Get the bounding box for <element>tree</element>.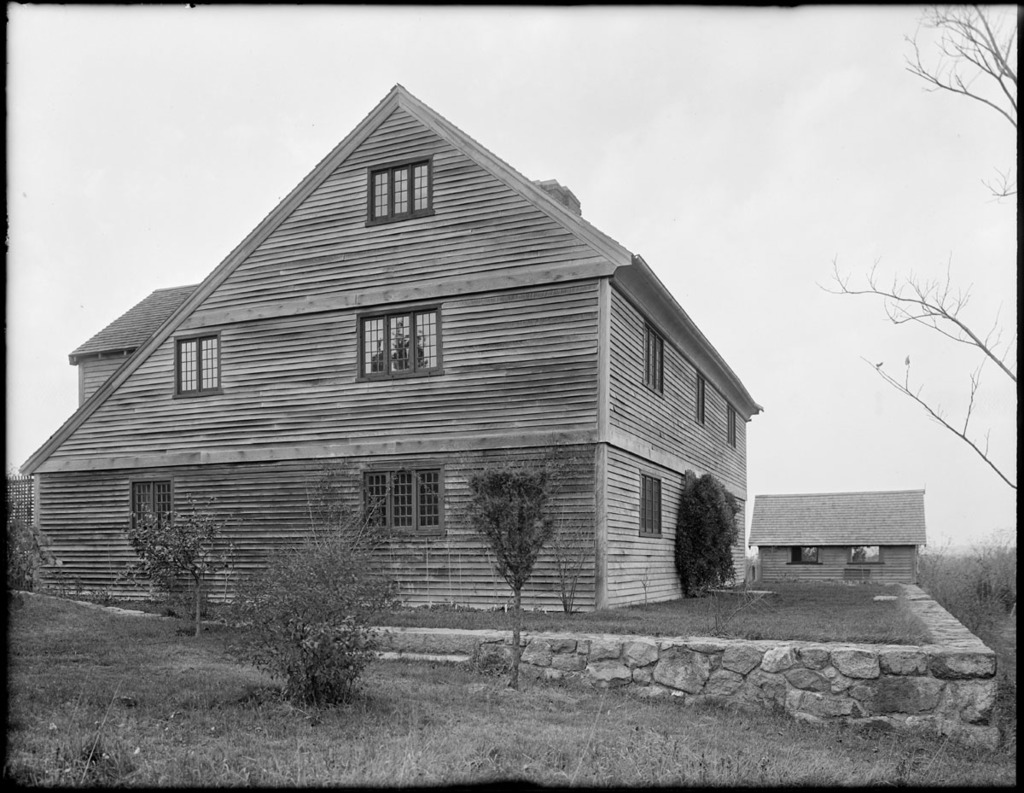
rect(811, 2, 1021, 484).
